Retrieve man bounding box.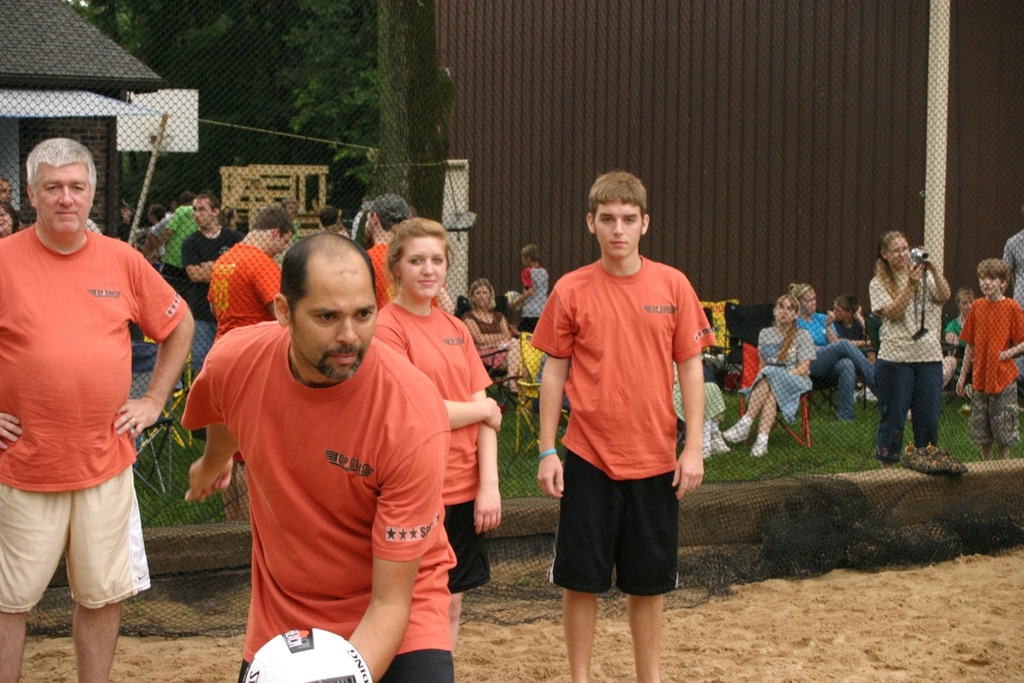
Bounding box: crop(158, 193, 200, 281).
